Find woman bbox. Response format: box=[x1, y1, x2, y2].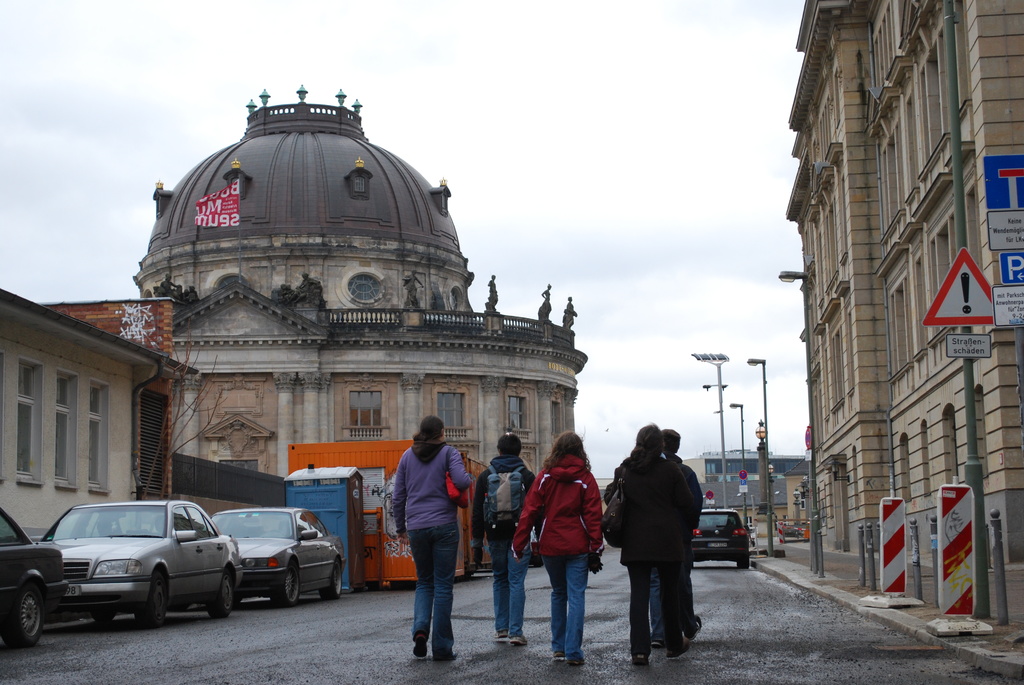
box=[388, 412, 470, 663].
